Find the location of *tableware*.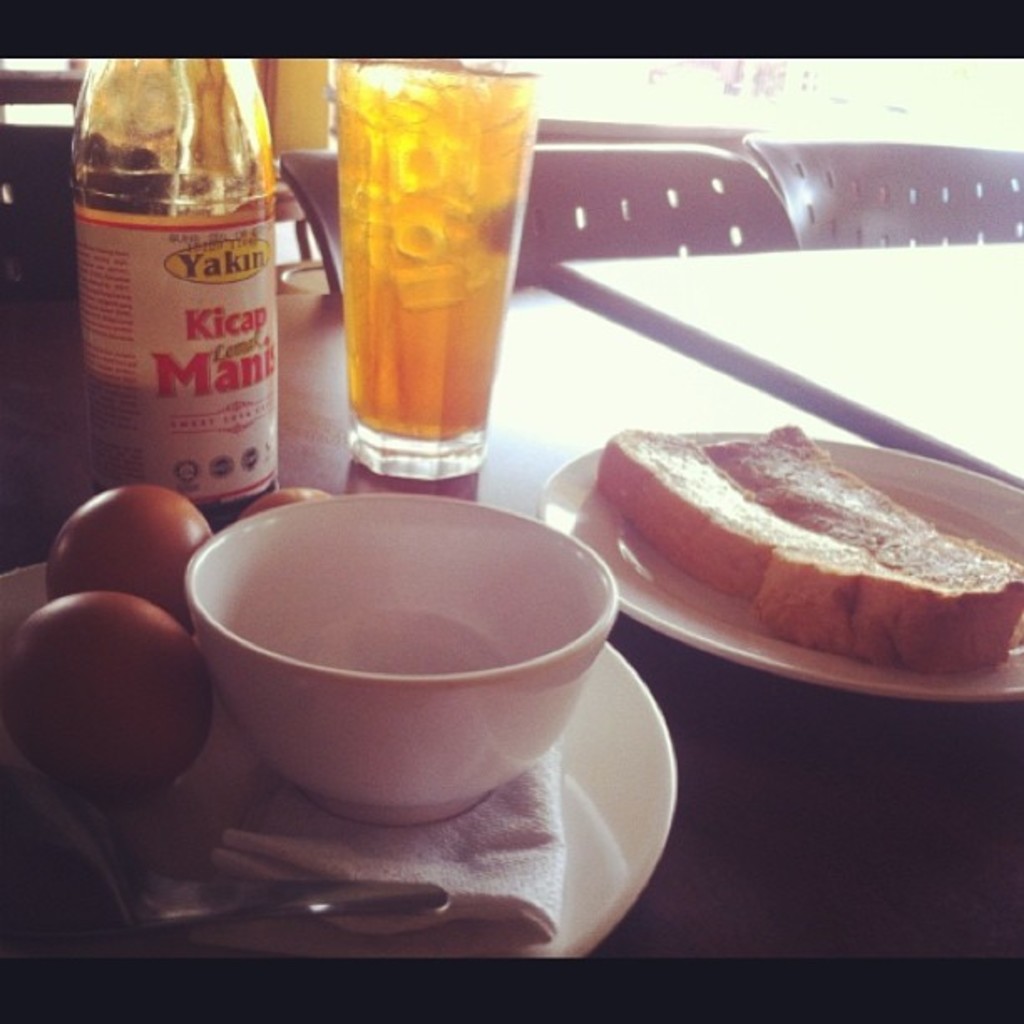
Location: [left=0, top=562, right=683, bottom=955].
